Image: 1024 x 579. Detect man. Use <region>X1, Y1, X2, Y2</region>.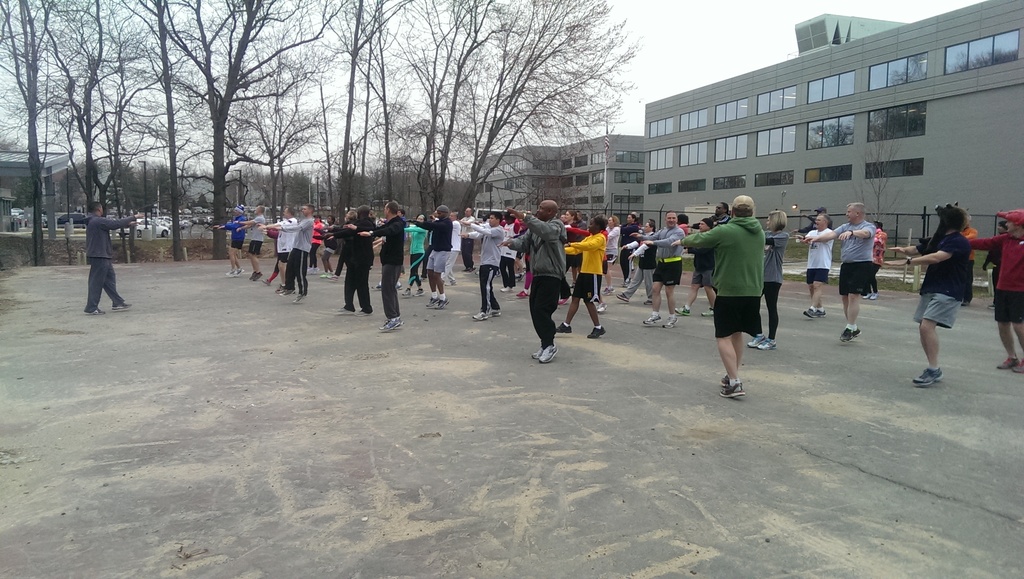
<region>967, 213, 1023, 379</region>.
